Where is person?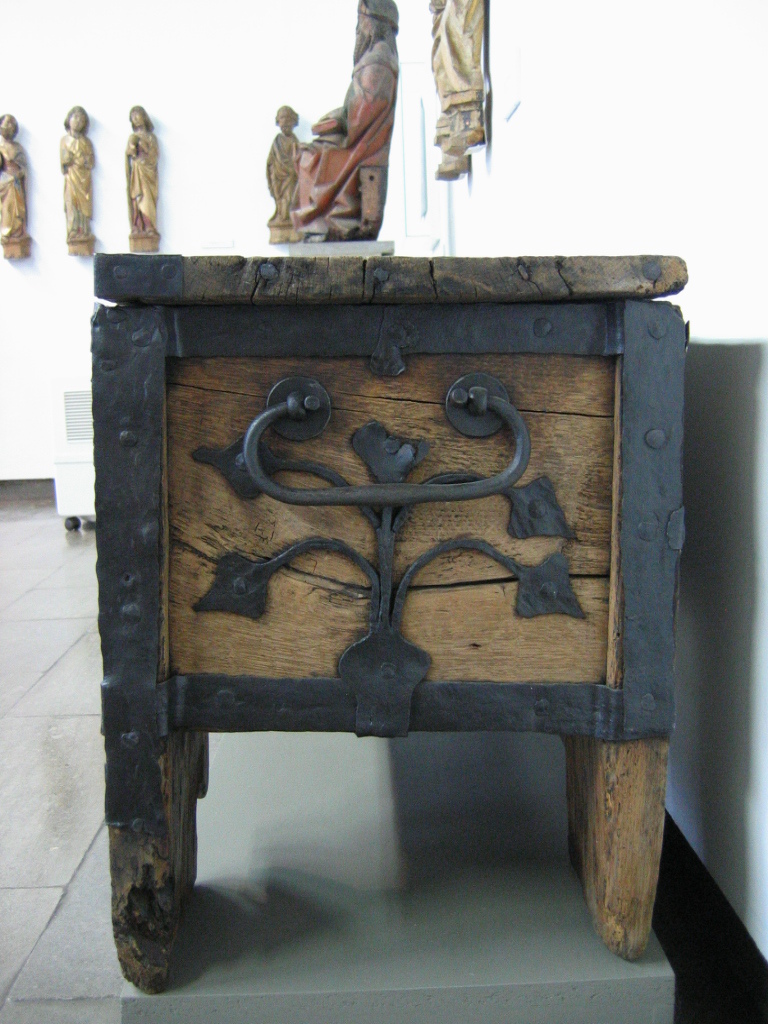
x1=279 y1=0 x2=408 y2=242.
